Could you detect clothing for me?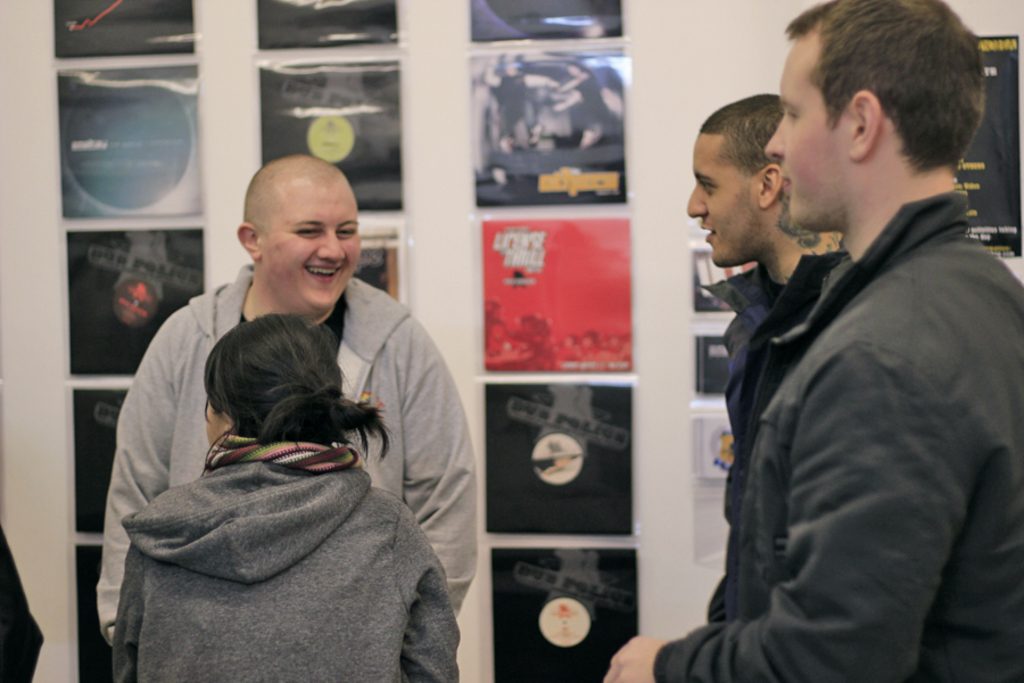
Detection result: 701 245 845 614.
